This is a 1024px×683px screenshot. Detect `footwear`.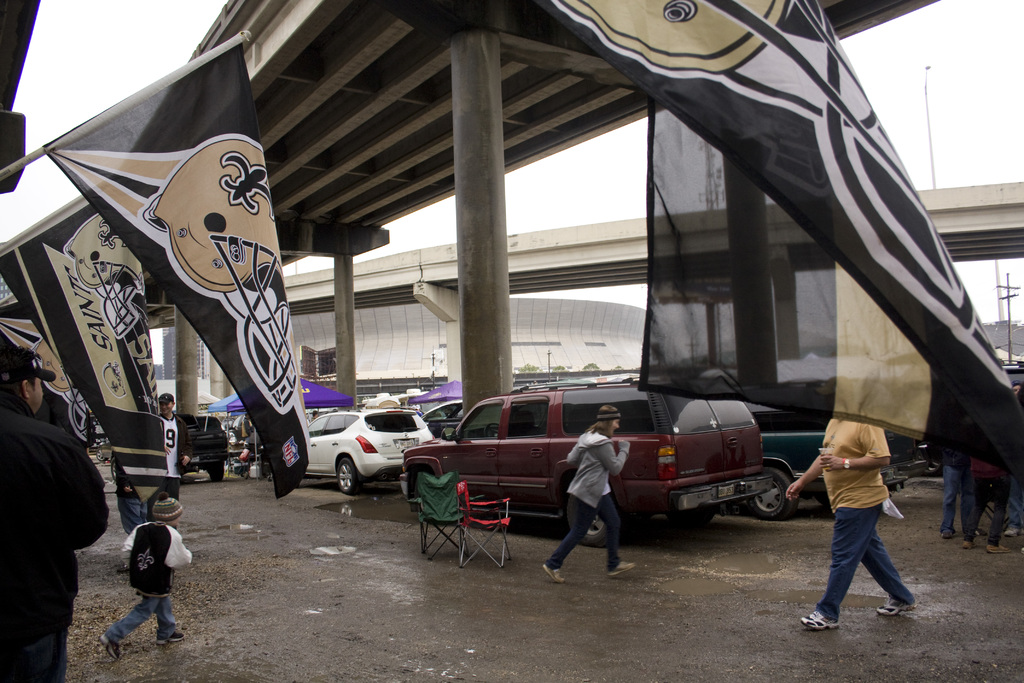
locate(540, 562, 565, 588).
